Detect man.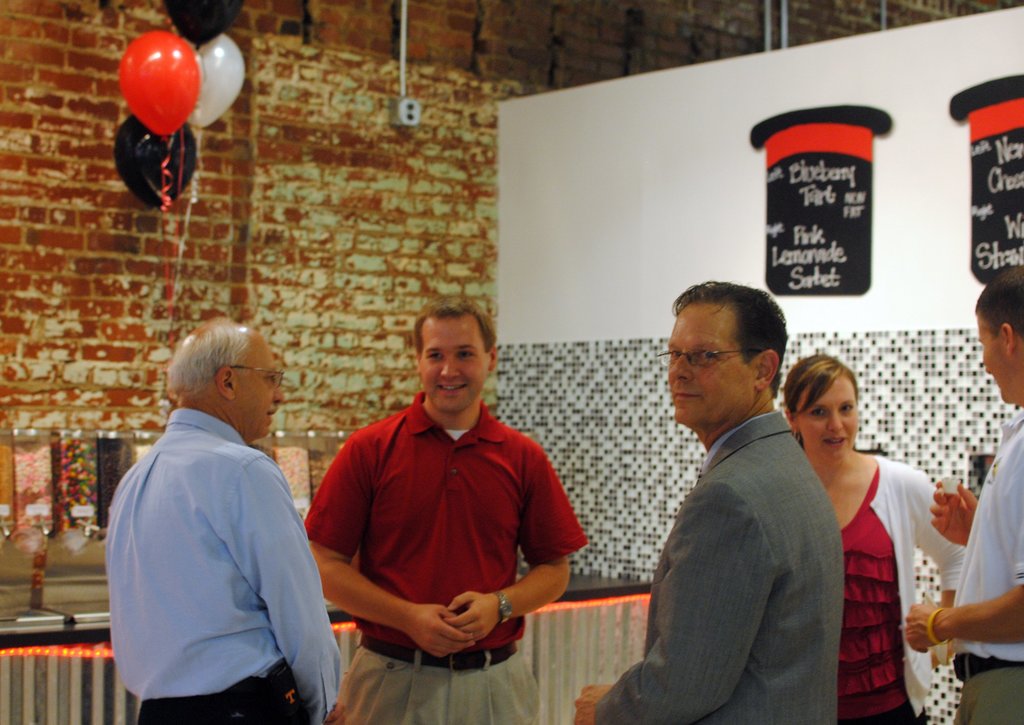
Detected at 575:278:843:724.
